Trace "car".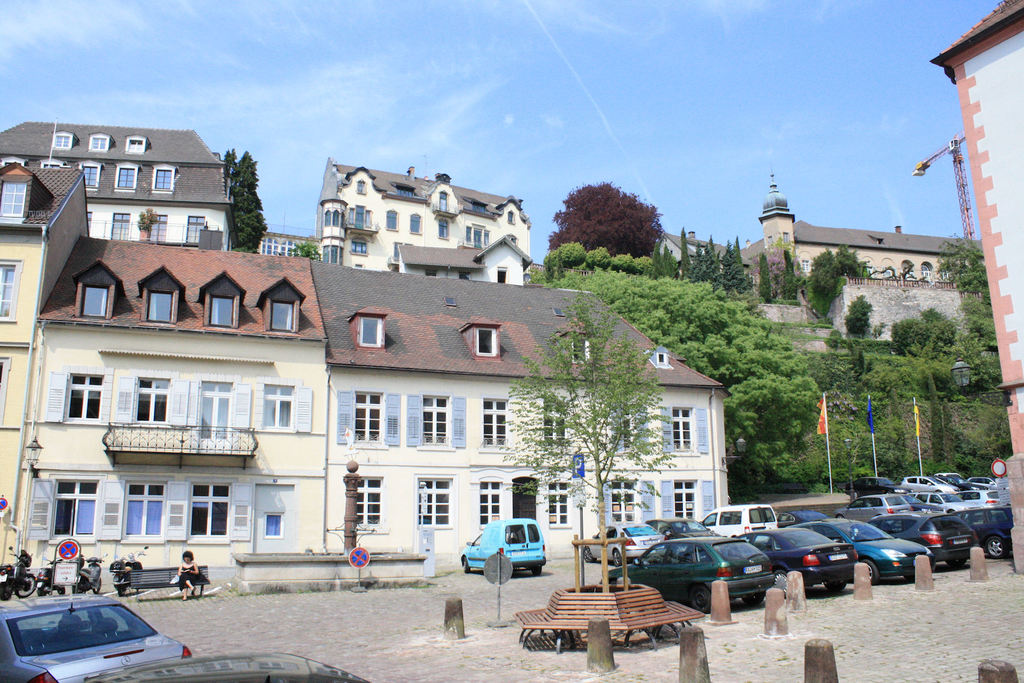
Traced to {"x1": 874, "y1": 514, "x2": 969, "y2": 568}.
